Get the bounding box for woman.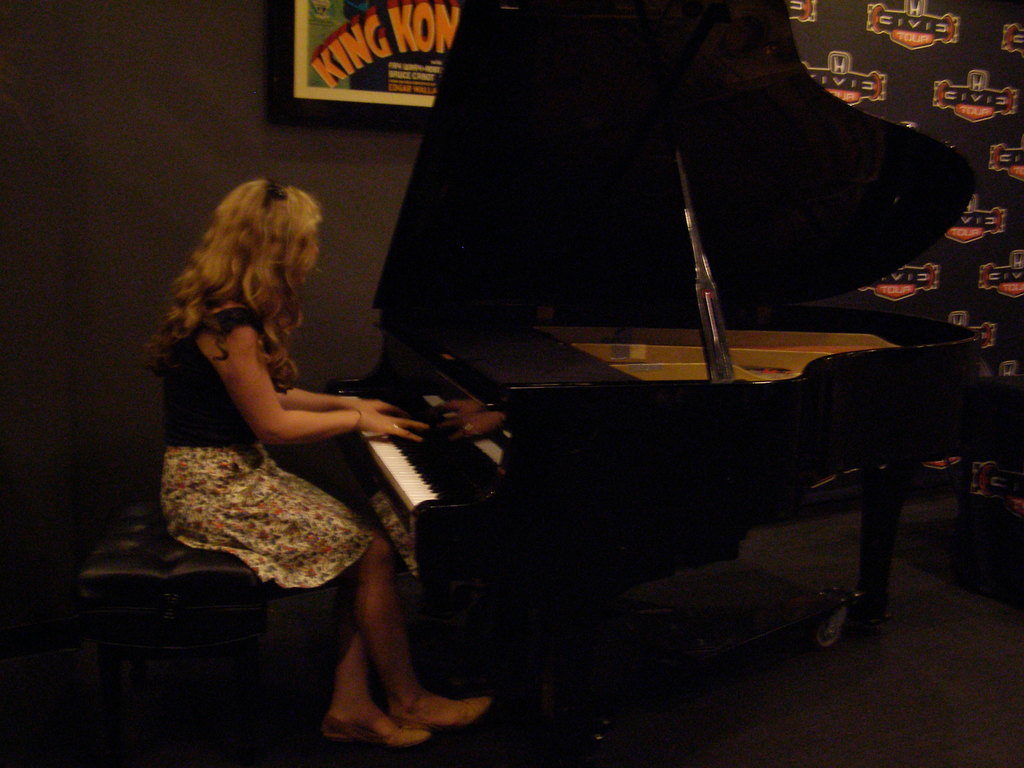
<bbox>142, 179, 498, 751</bbox>.
